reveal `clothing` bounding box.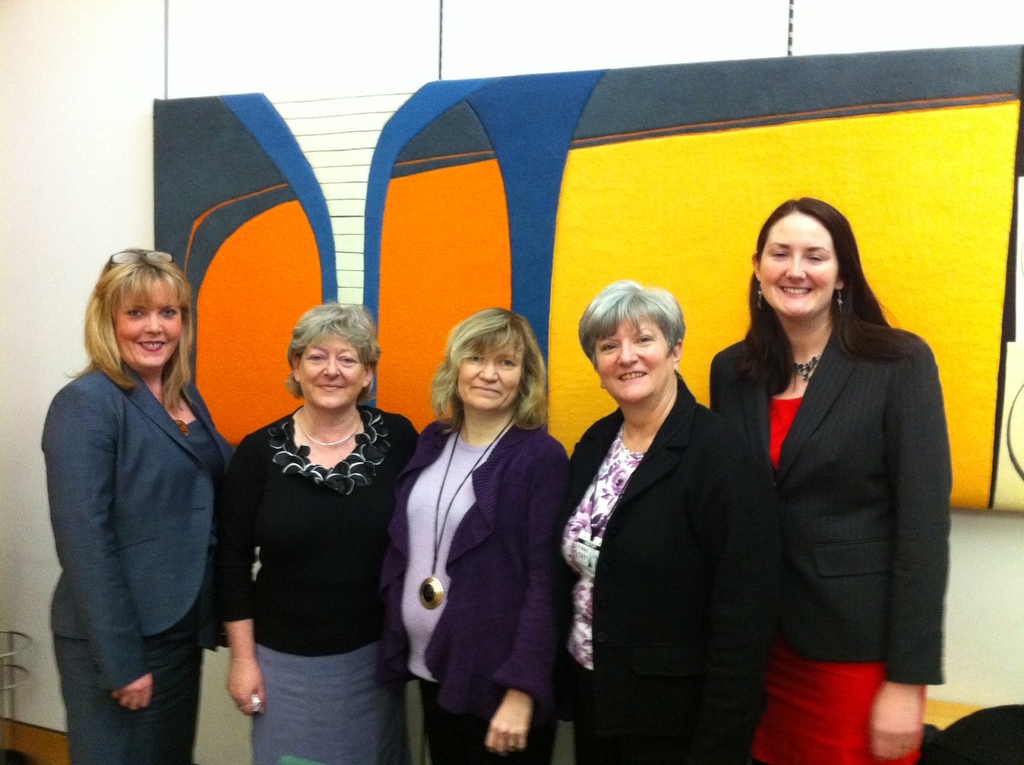
Revealed: detection(702, 313, 947, 746).
